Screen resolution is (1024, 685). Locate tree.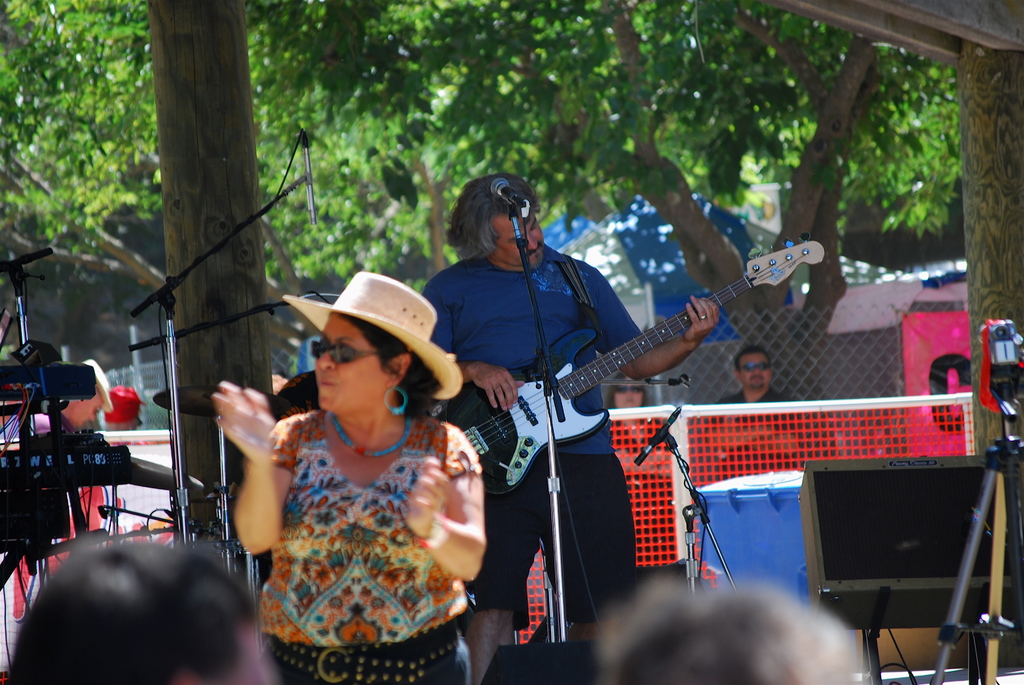
select_region(148, 0, 273, 592).
